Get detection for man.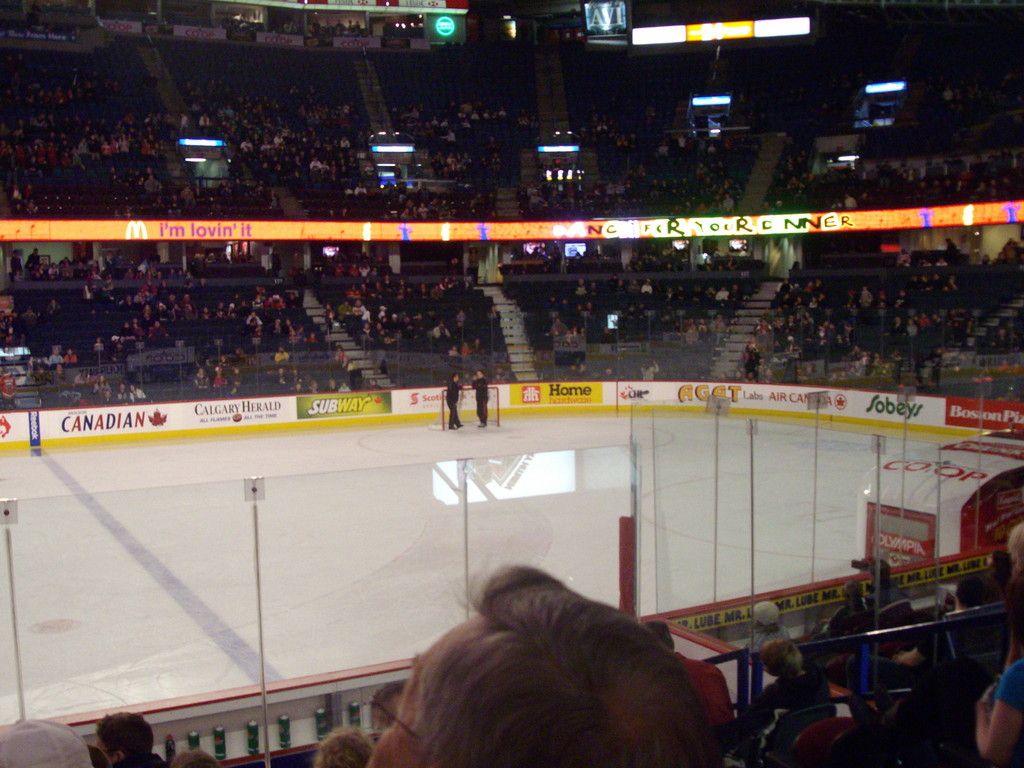
Detection: rect(358, 561, 723, 767).
